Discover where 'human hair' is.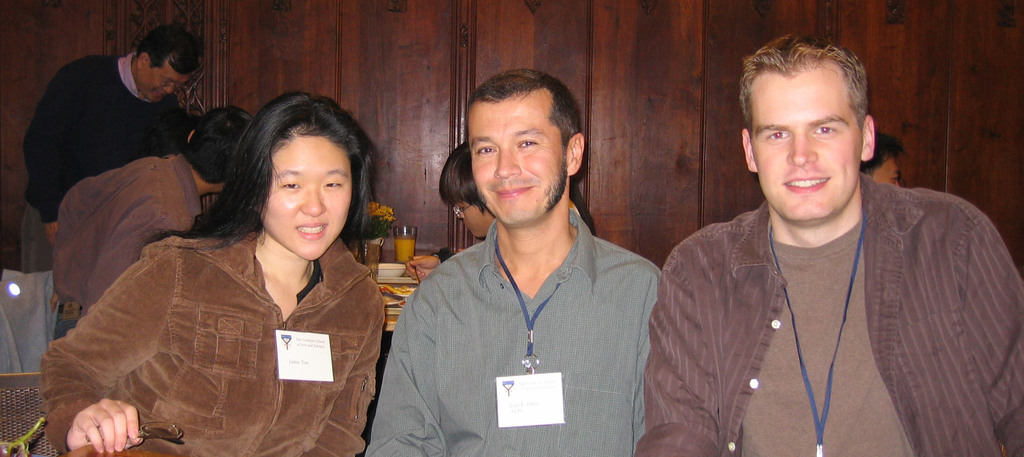
Discovered at (139, 24, 204, 80).
